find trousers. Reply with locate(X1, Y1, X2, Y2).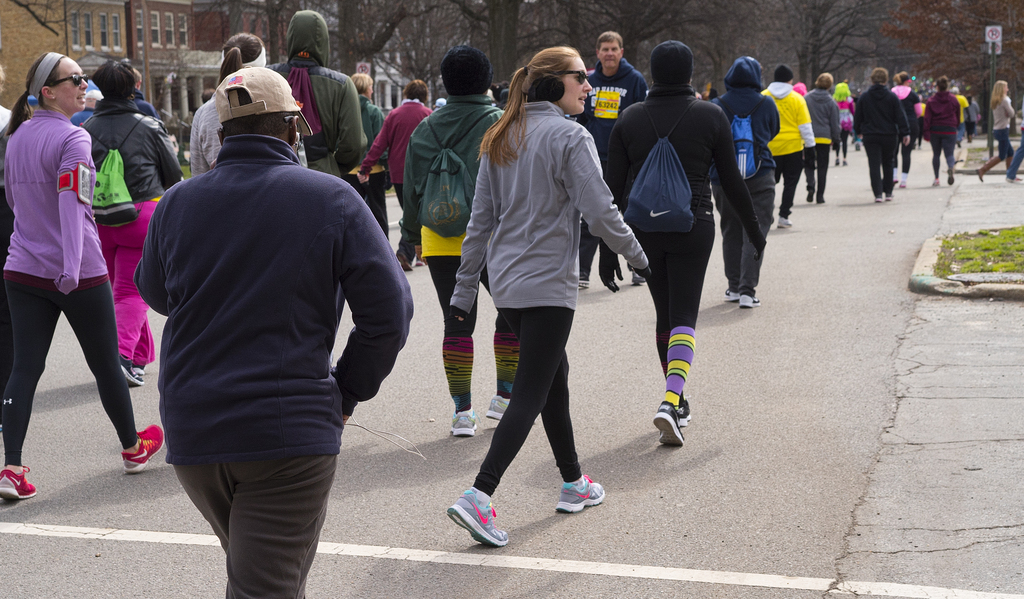
locate(95, 194, 163, 367).
